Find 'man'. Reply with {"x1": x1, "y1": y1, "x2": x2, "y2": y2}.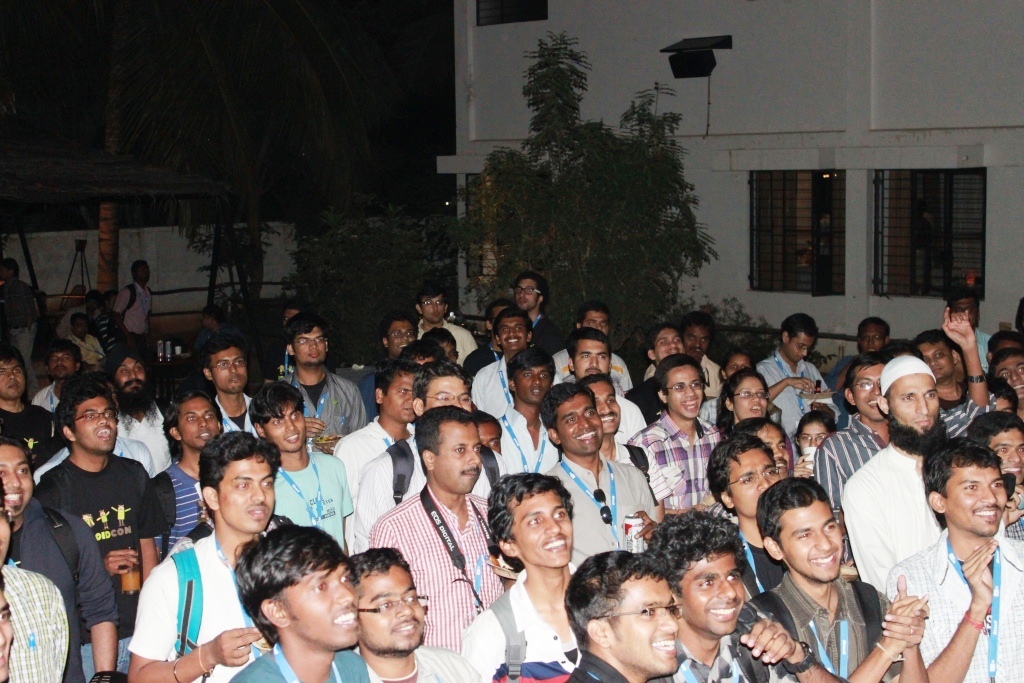
{"x1": 402, "y1": 344, "x2": 438, "y2": 360}.
